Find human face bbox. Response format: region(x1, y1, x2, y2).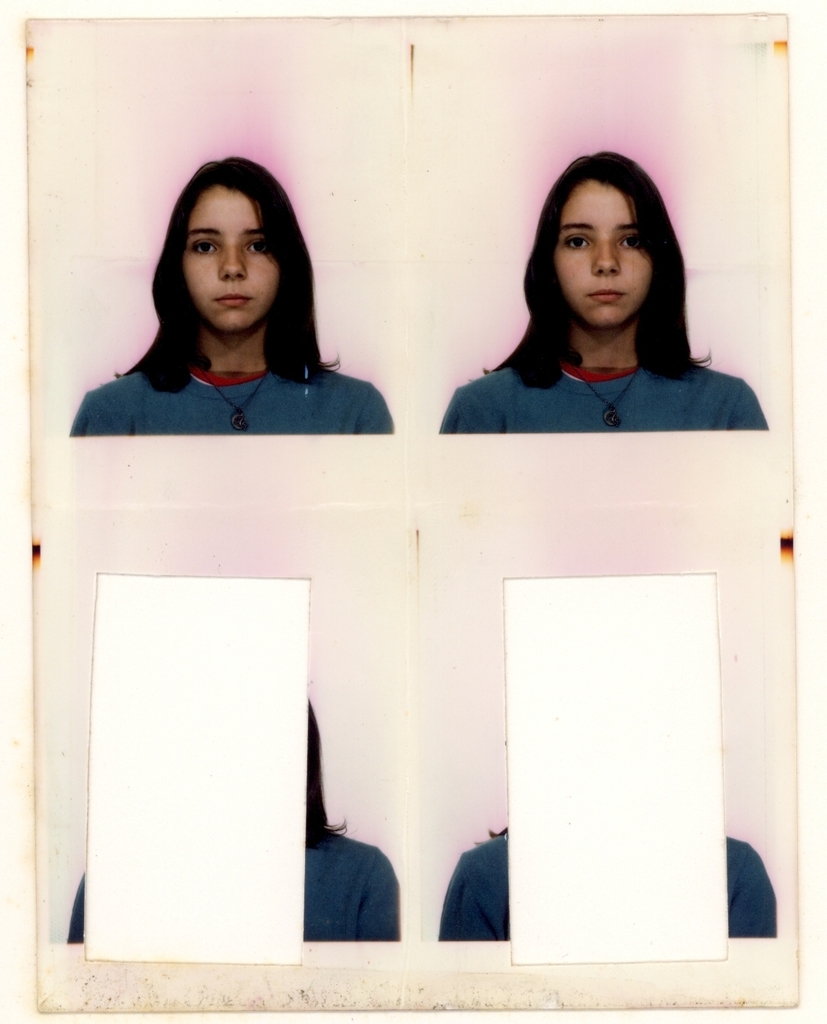
region(555, 180, 650, 326).
